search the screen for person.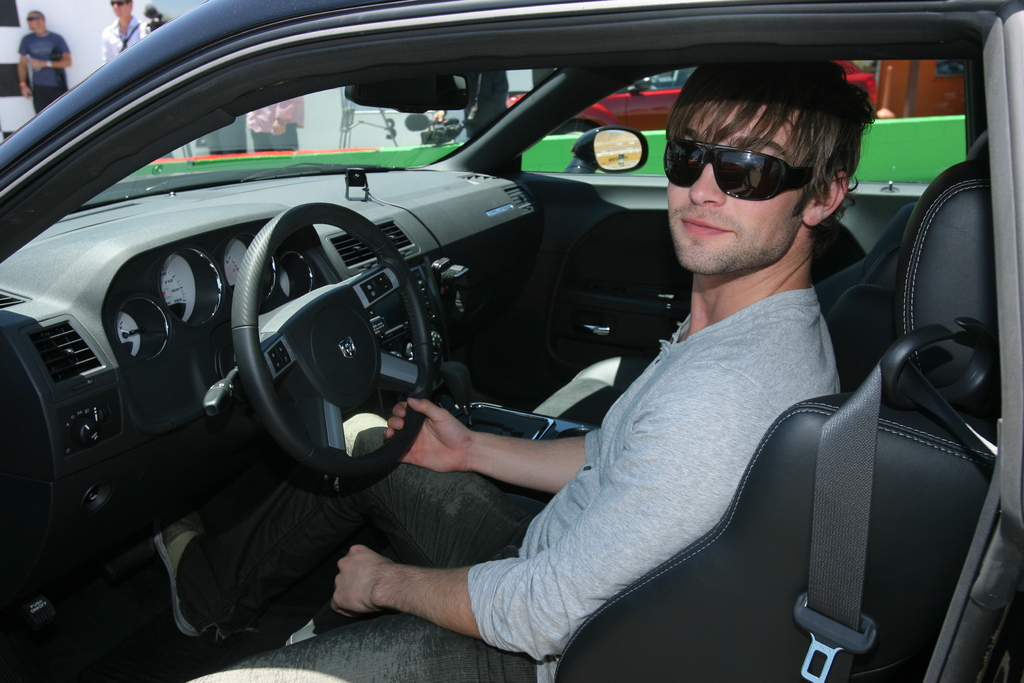
Found at [204, 111, 253, 158].
